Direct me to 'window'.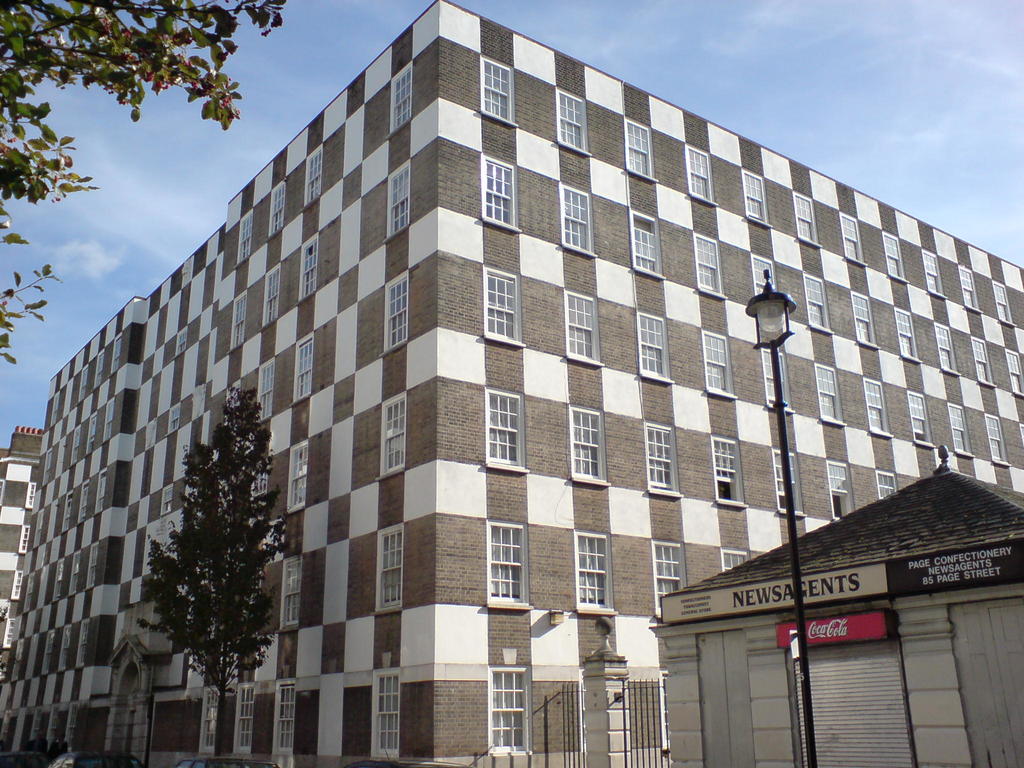
Direction: rect(771, 444, 804, 516).
